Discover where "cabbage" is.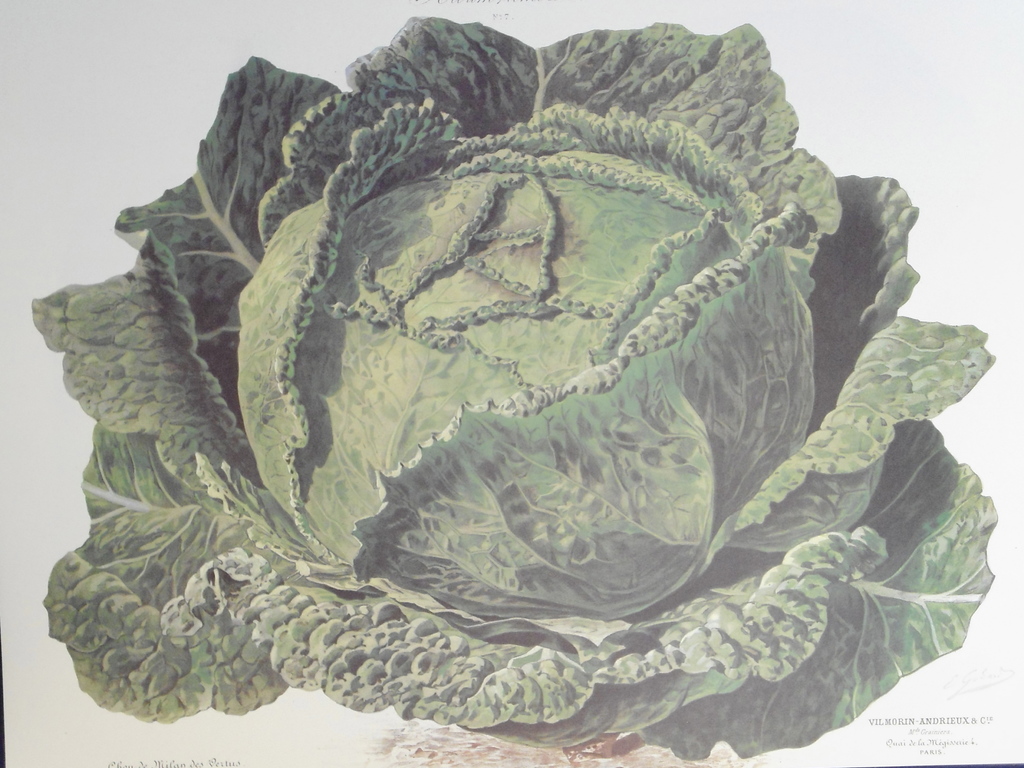
Discovered at <bbox>29, 17, 996, 756</bbox>.
